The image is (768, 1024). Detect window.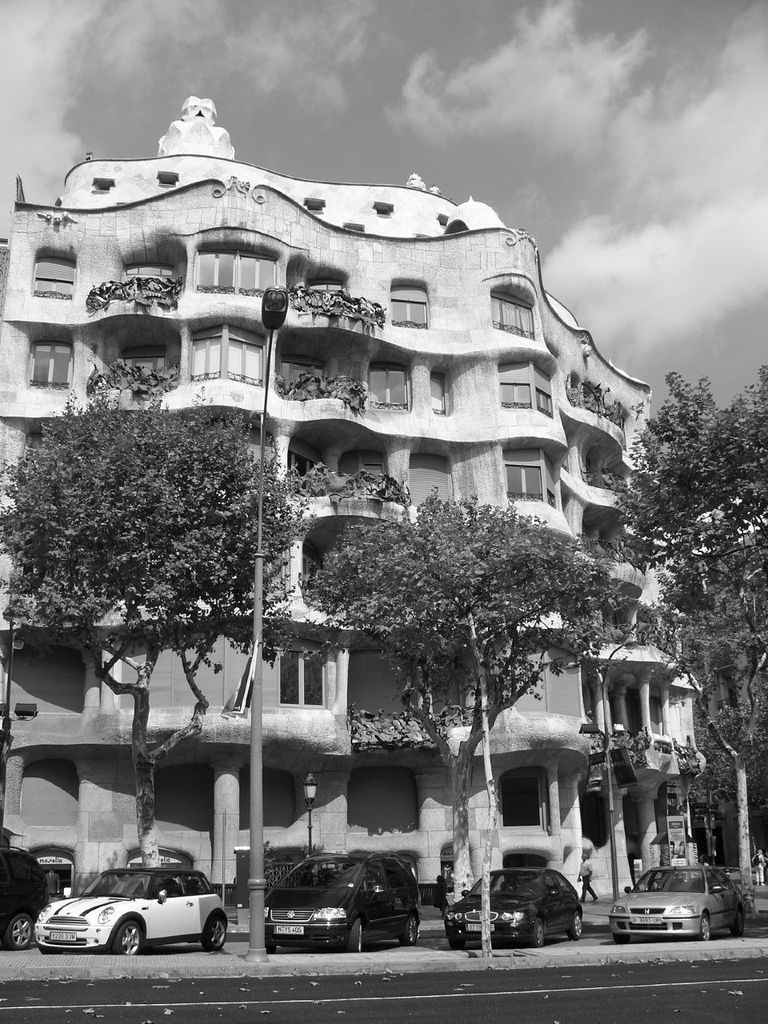
Detection: box=[428, 374, 446, 411].
